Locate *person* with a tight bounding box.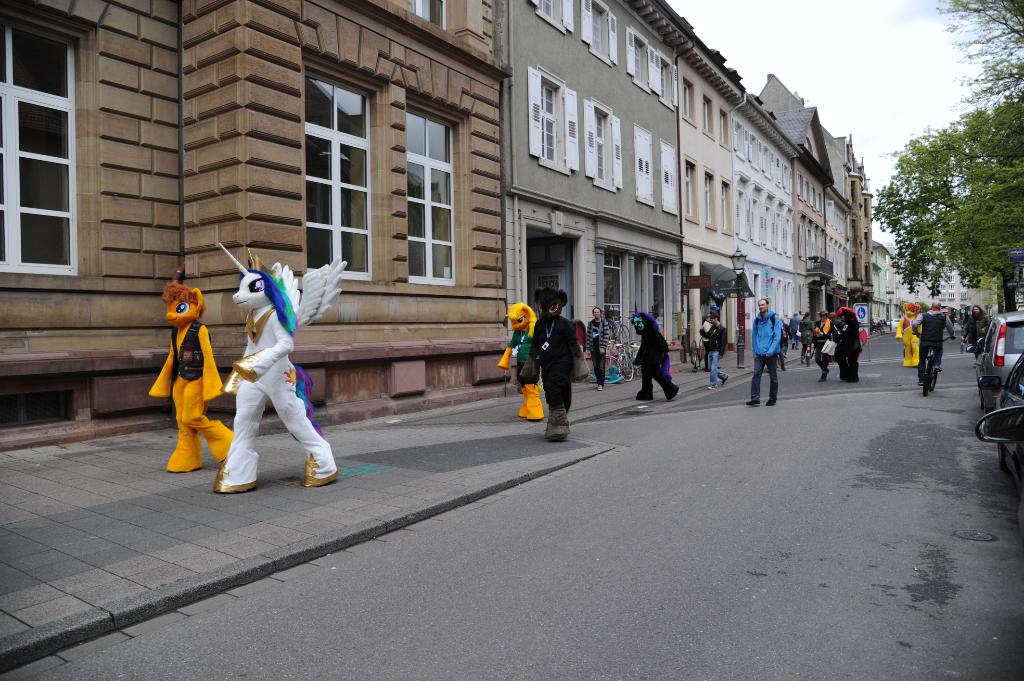
bbox=(698, 315, 711, 371).
